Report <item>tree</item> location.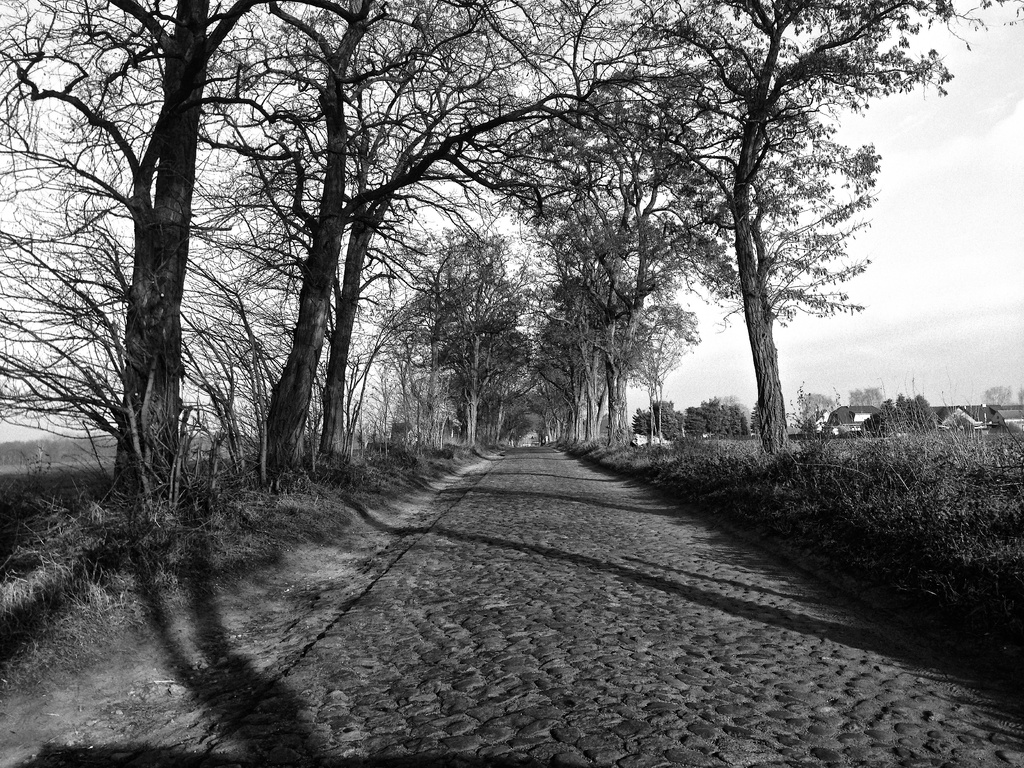
Report: 549 1 1023 471.
